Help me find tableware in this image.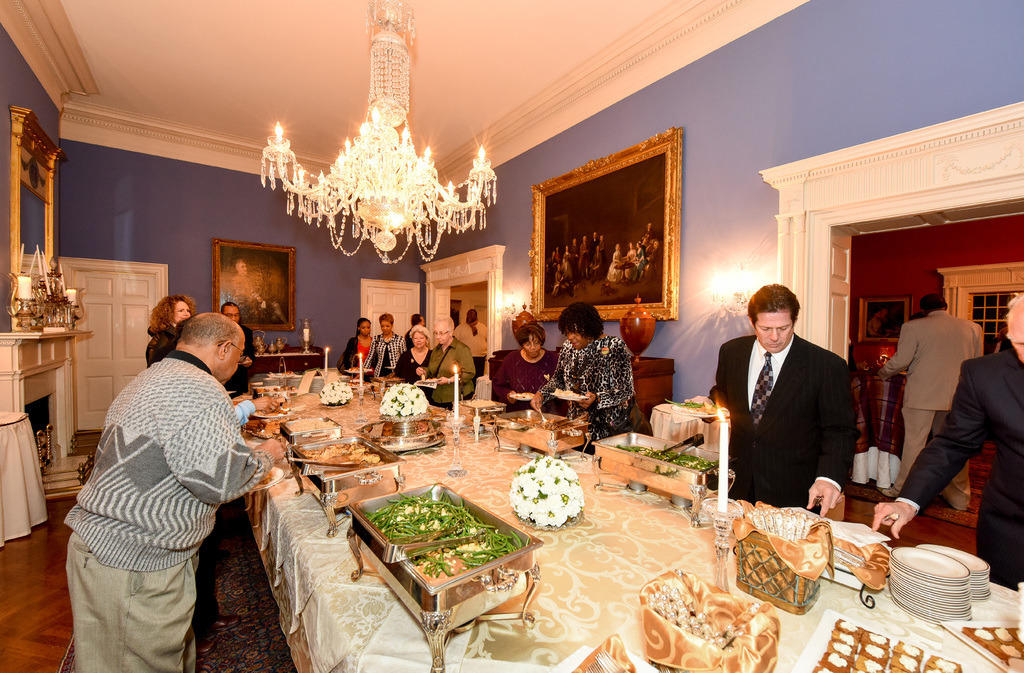
Found it: (x1=899, y1=555, x2=986, y2=619).
